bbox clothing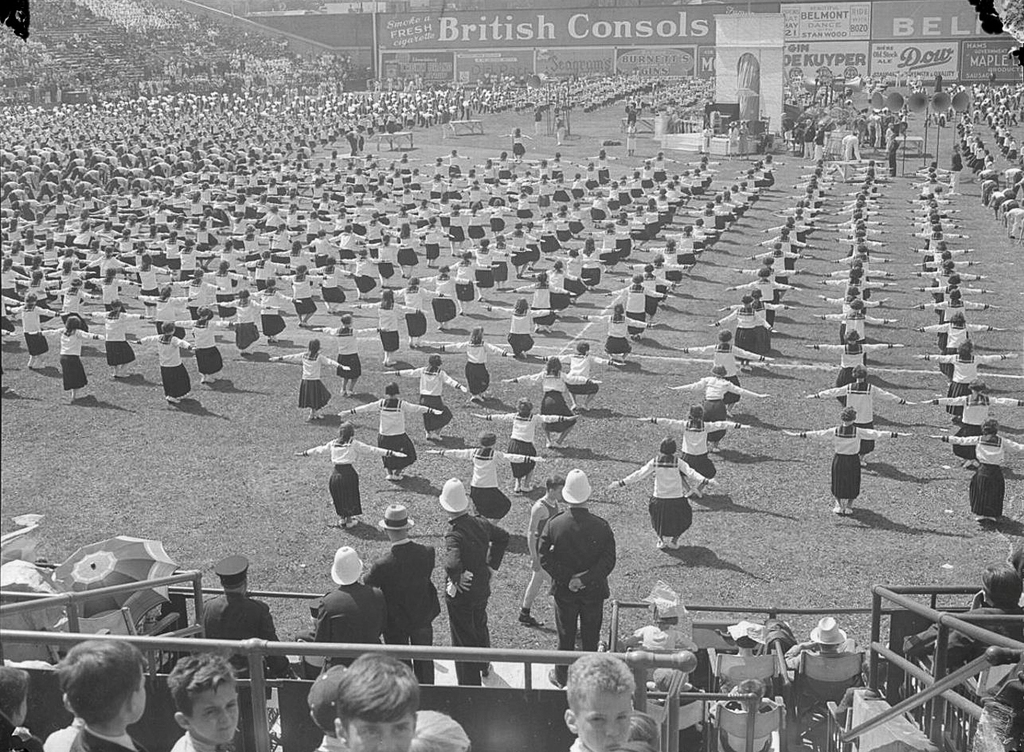
rect(0, 123, 614, 306)
